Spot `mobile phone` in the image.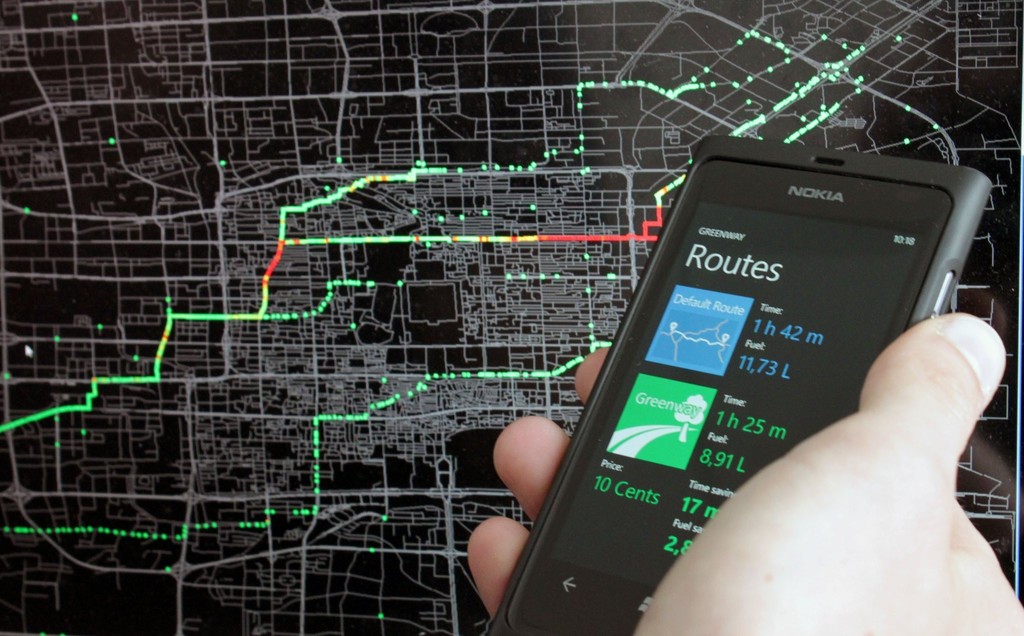
`mobile phone` found at {"x1": 479, "y1": 133, "x2": 1016, "y2": 607}.
